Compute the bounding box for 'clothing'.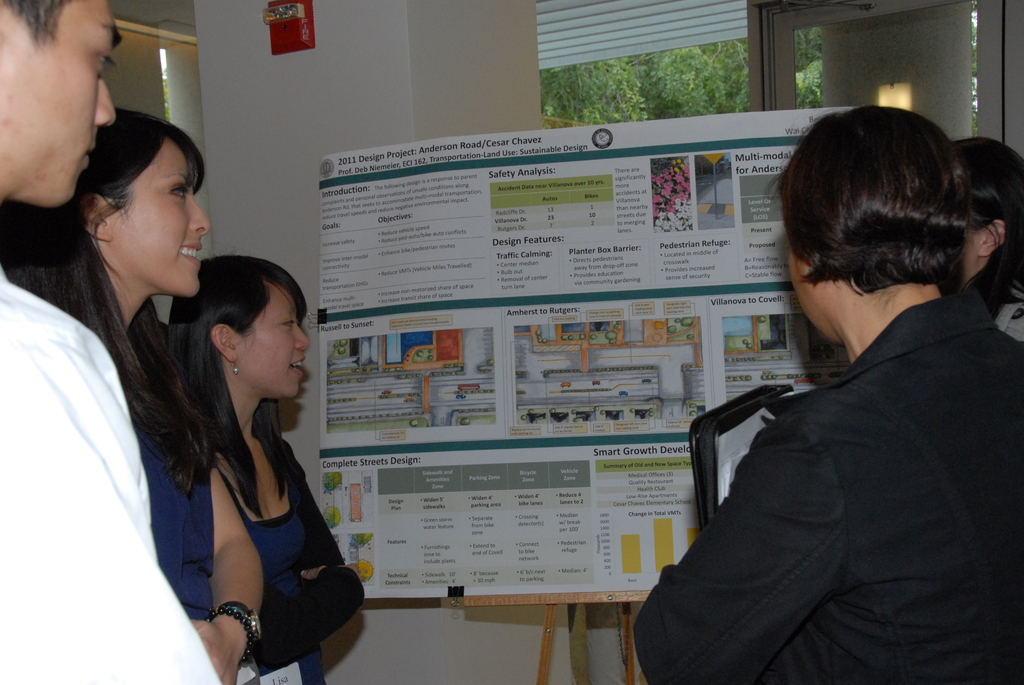
(left=620, top=284, right=1023, bottom=684).
